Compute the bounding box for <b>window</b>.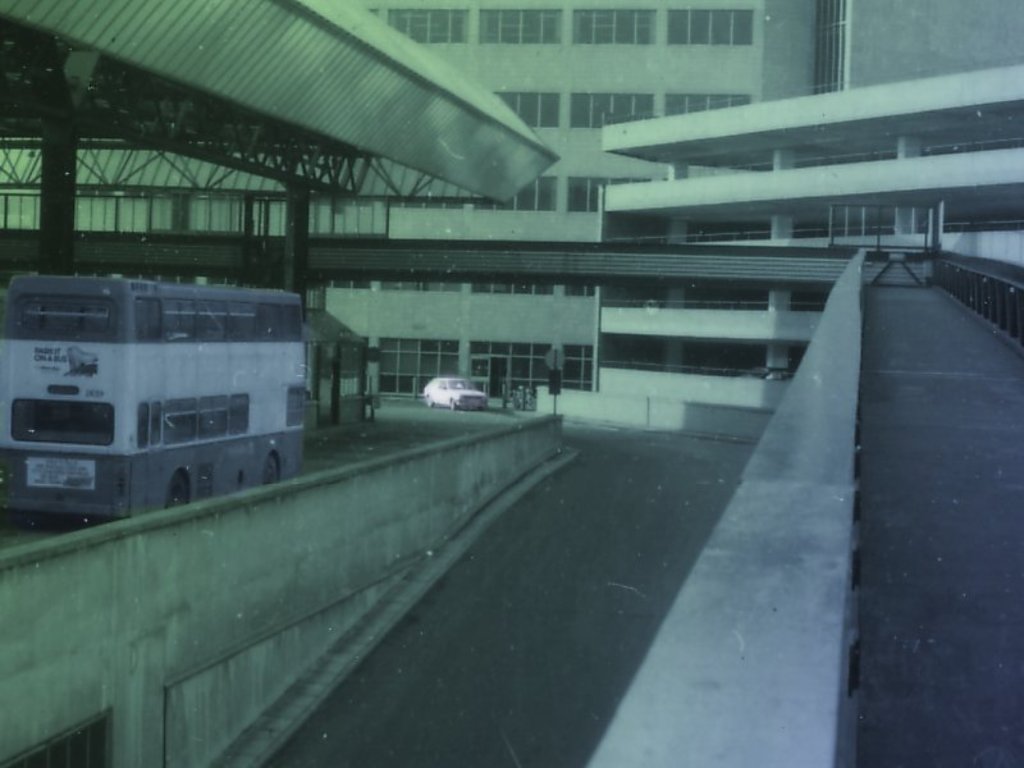
Rect(141, 396, 250, 449).
